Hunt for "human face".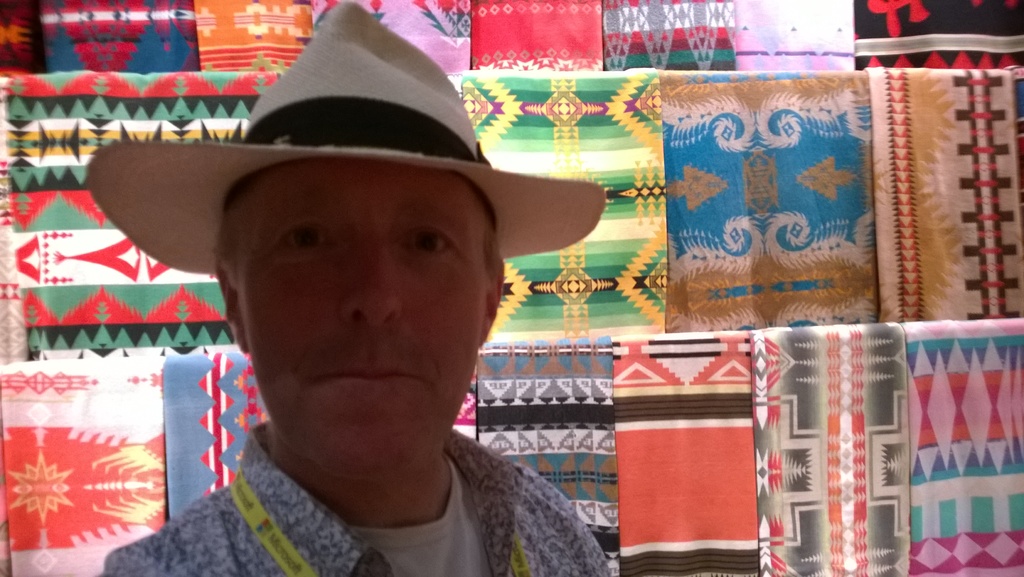
Hunted down at x1=236, y1=160, x2=492, y2=479.
